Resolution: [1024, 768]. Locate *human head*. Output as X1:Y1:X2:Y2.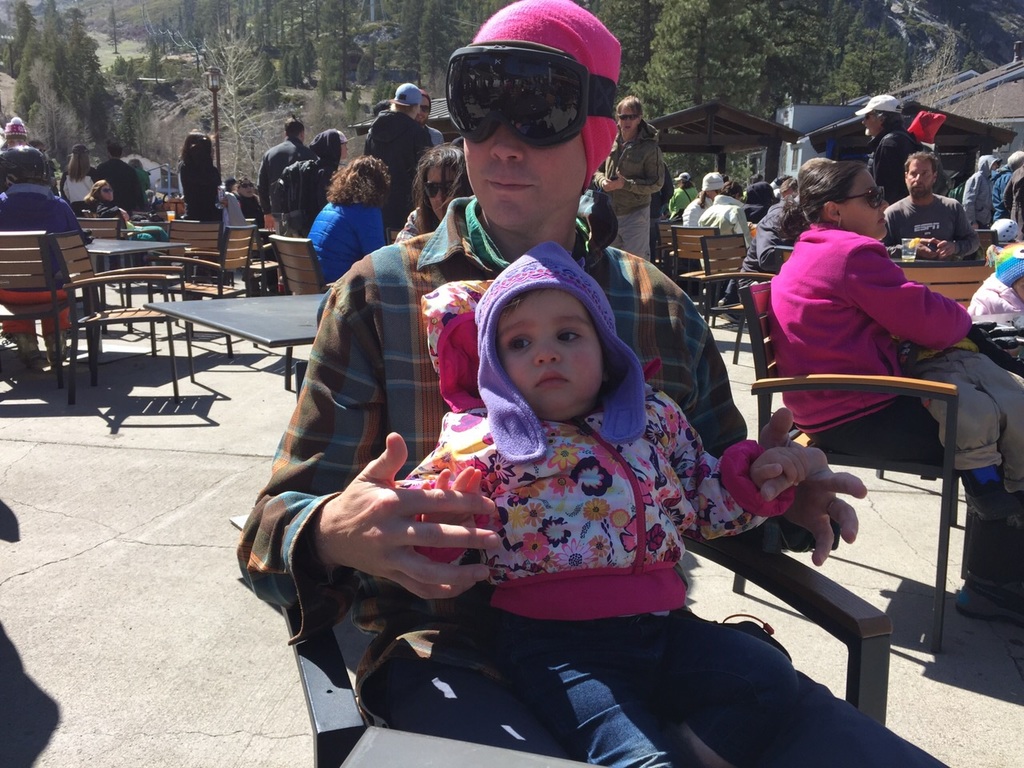
978:154:998:176.
